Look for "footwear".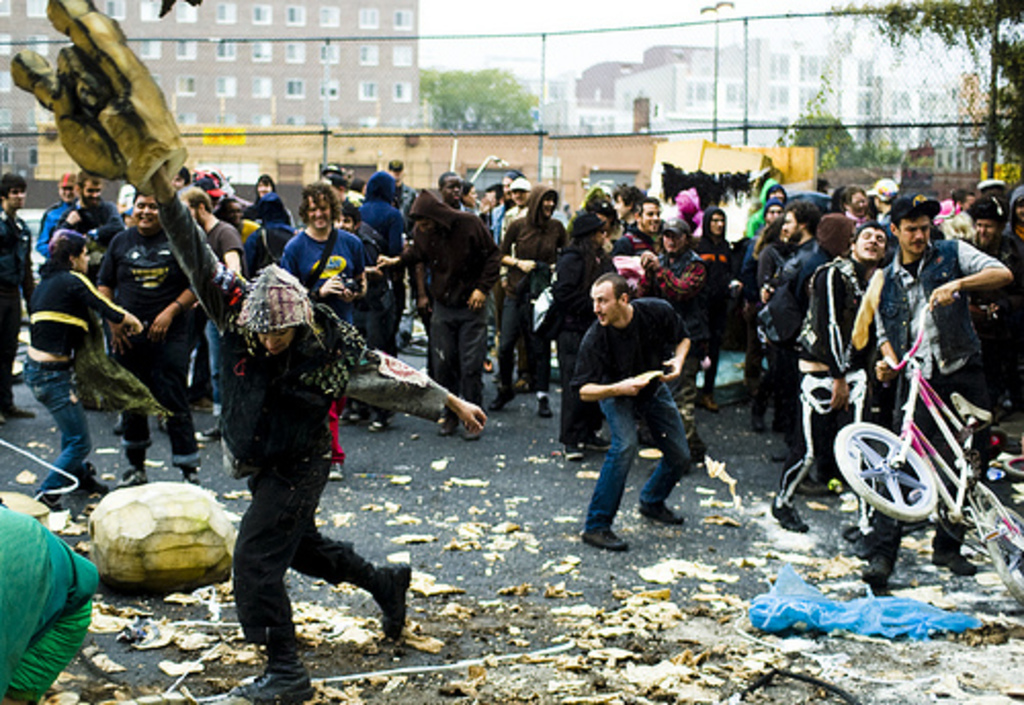
Found: locate(248, 658, 311, 695).
